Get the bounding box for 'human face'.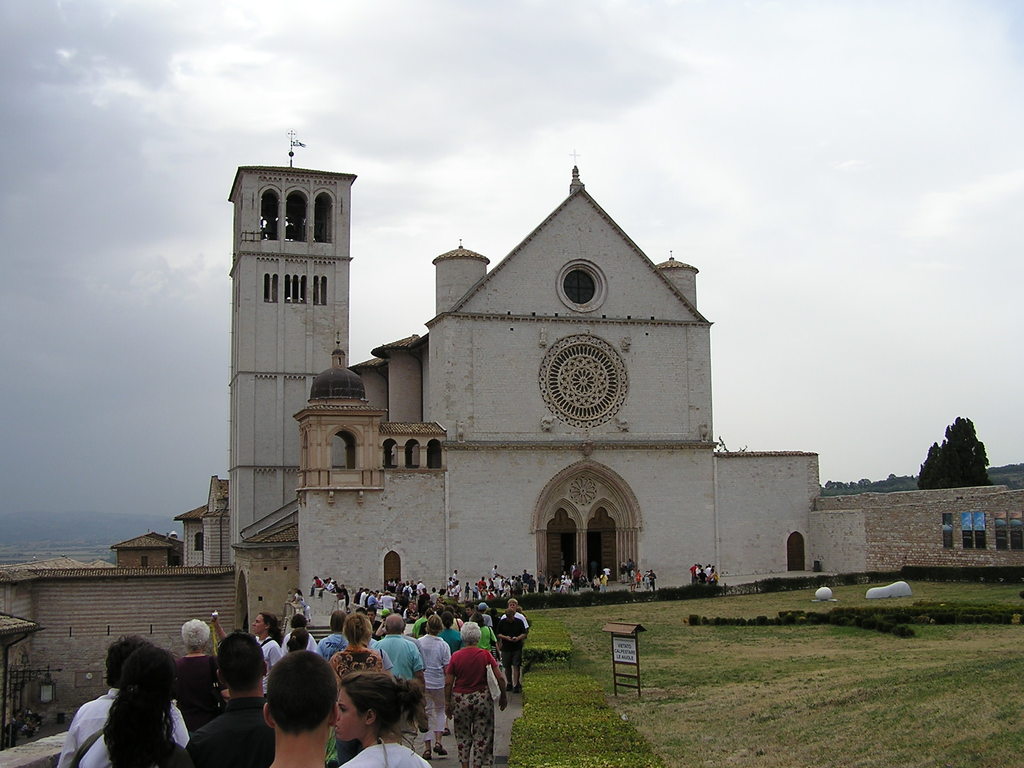
<box>330,687,369,746</box>.
